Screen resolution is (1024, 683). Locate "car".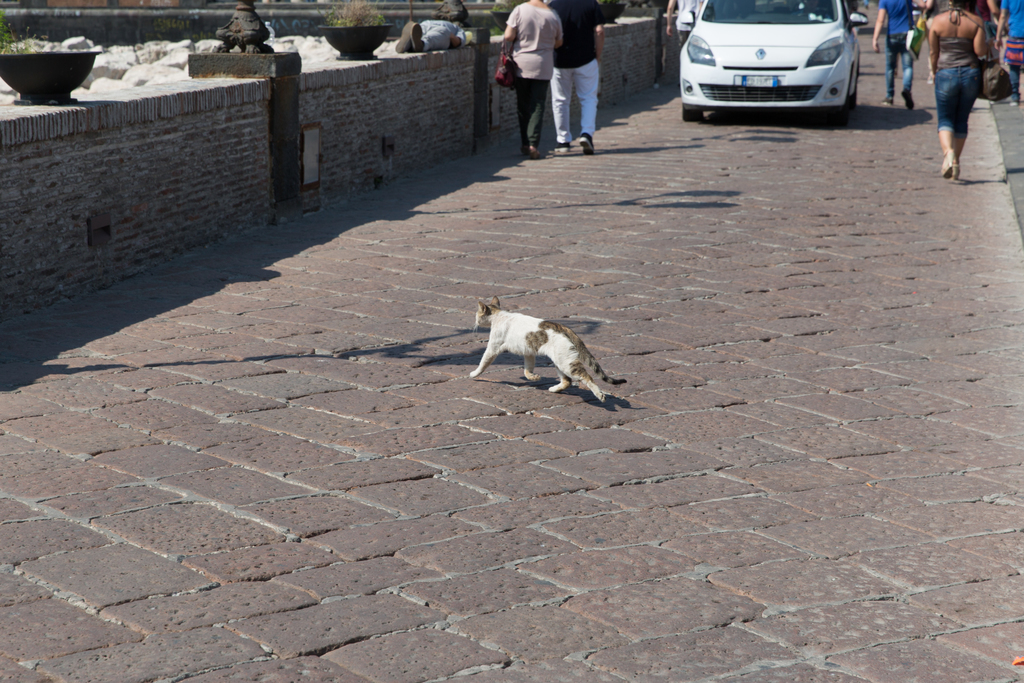
crop(673, 0, 862, 115).
